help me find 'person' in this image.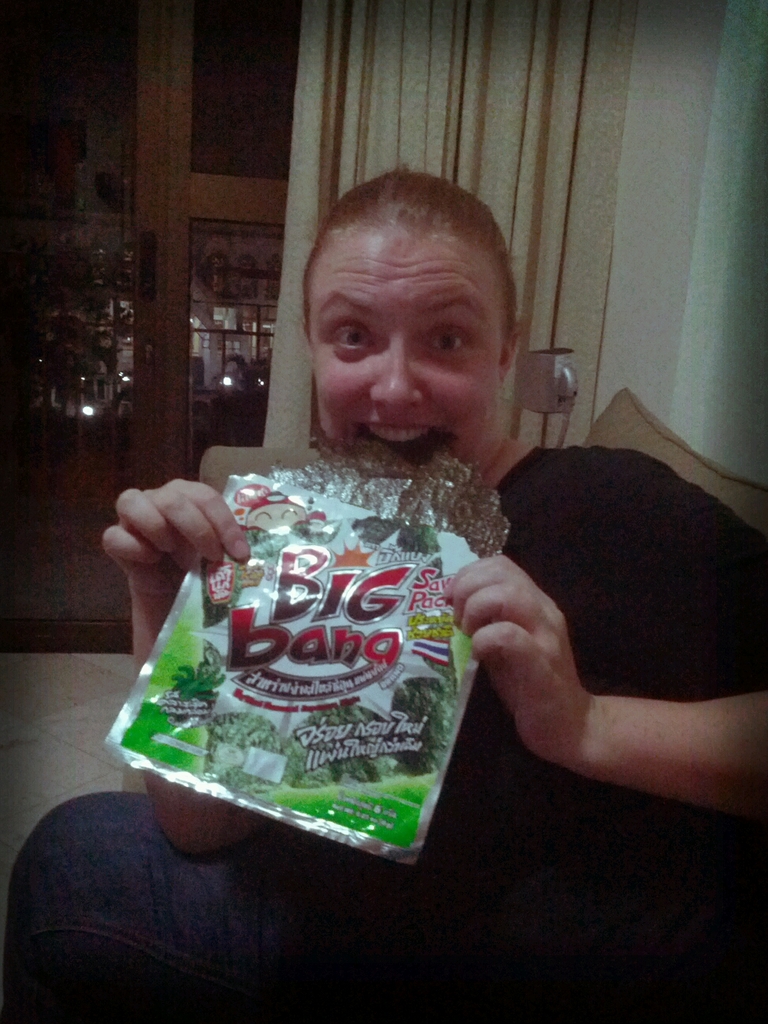
Found it: {"x1": 133, "y1": 166, "x2": 703, "y2": 952}.
